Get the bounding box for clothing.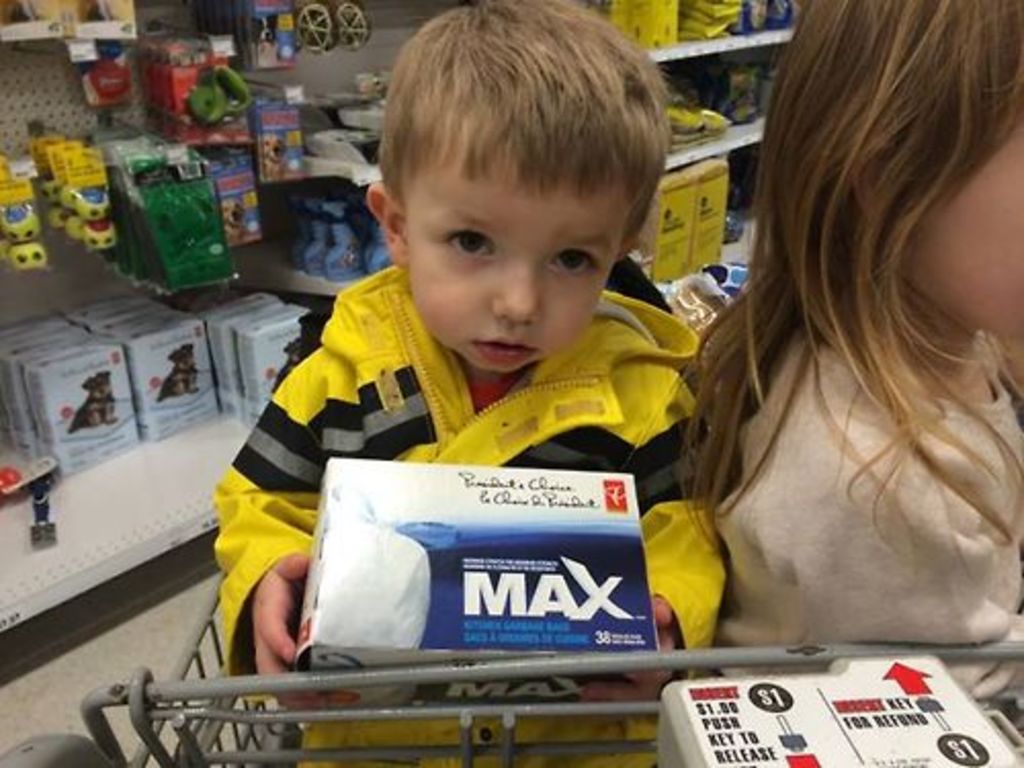
left=211, top=256, right=727, bottom=766.
